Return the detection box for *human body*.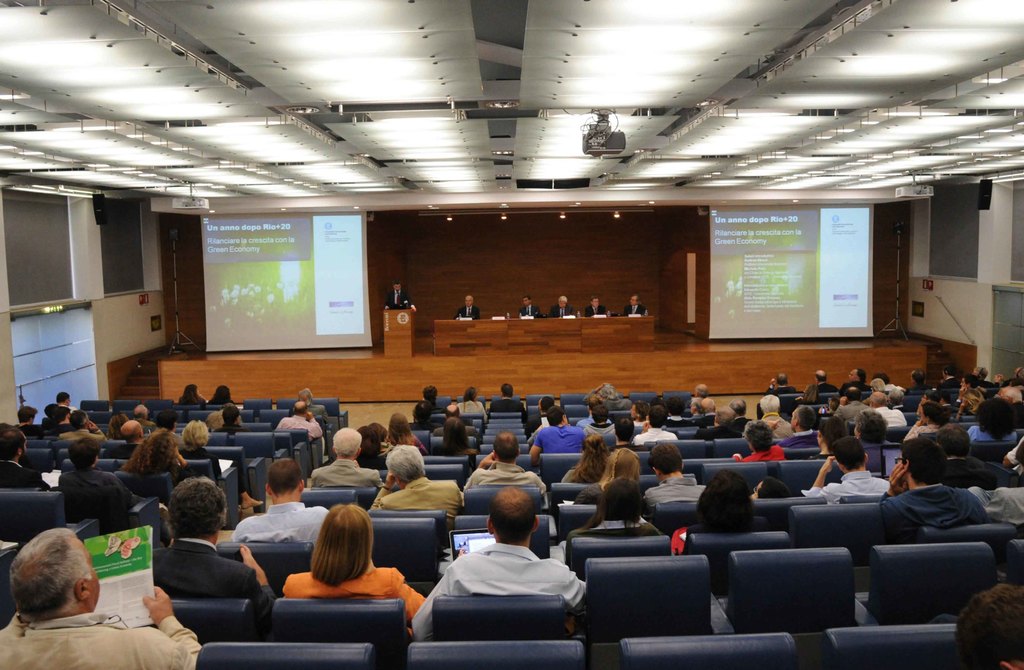
l=768, t=379, r=797, b=394.
